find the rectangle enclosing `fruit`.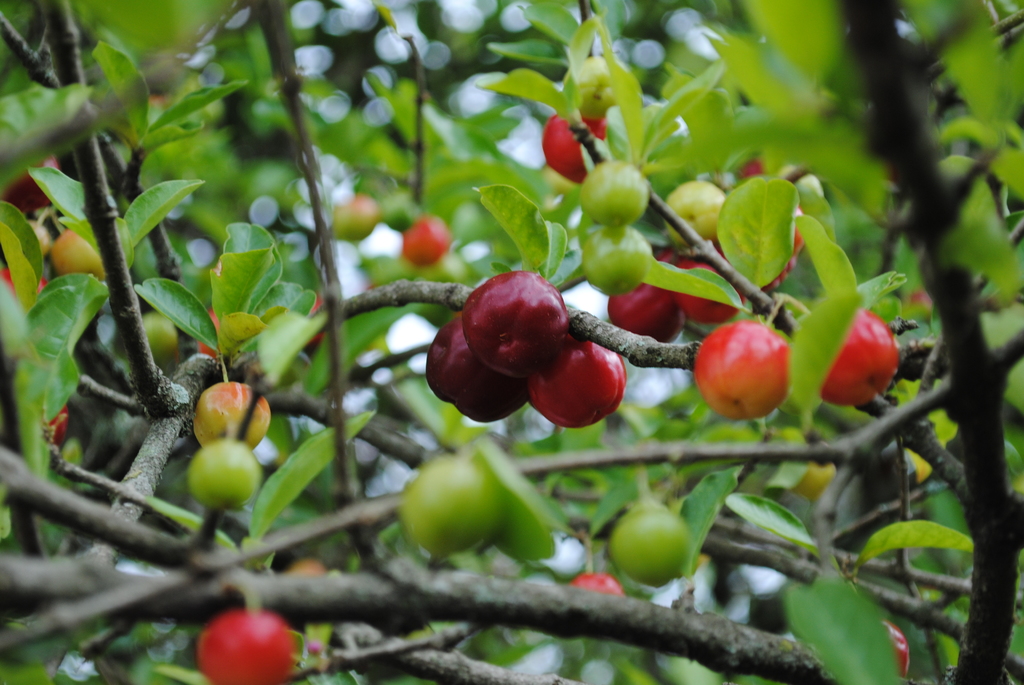
bbox=(572, 155, 649, 233).
